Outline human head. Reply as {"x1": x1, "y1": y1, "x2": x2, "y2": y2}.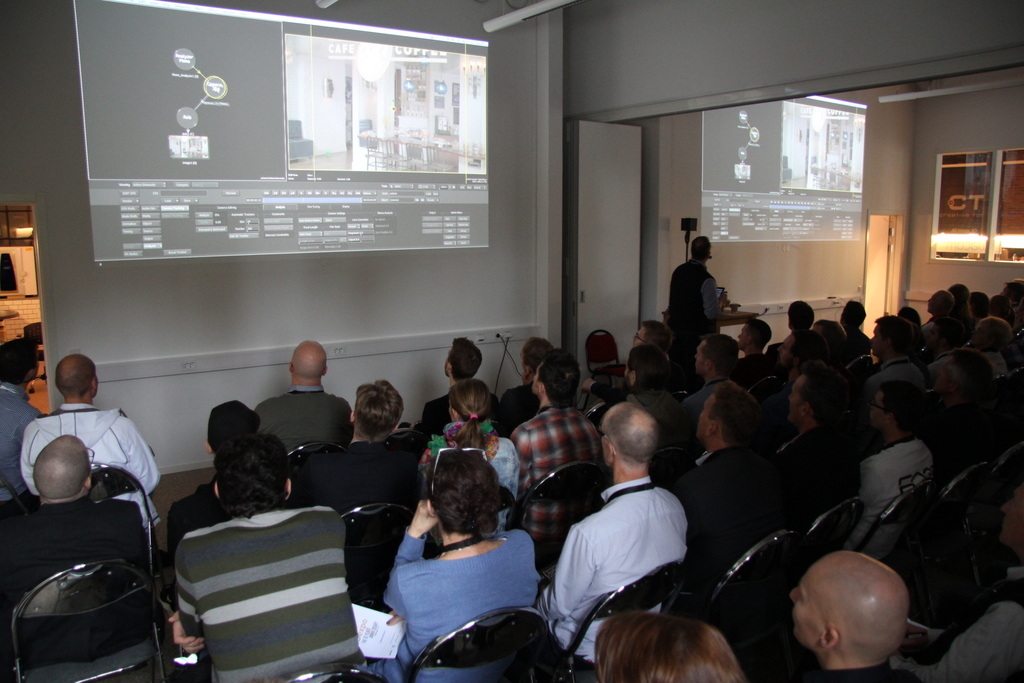
{"x1": 447, "y1": 379, "x2": 491, "y2": 425}.
